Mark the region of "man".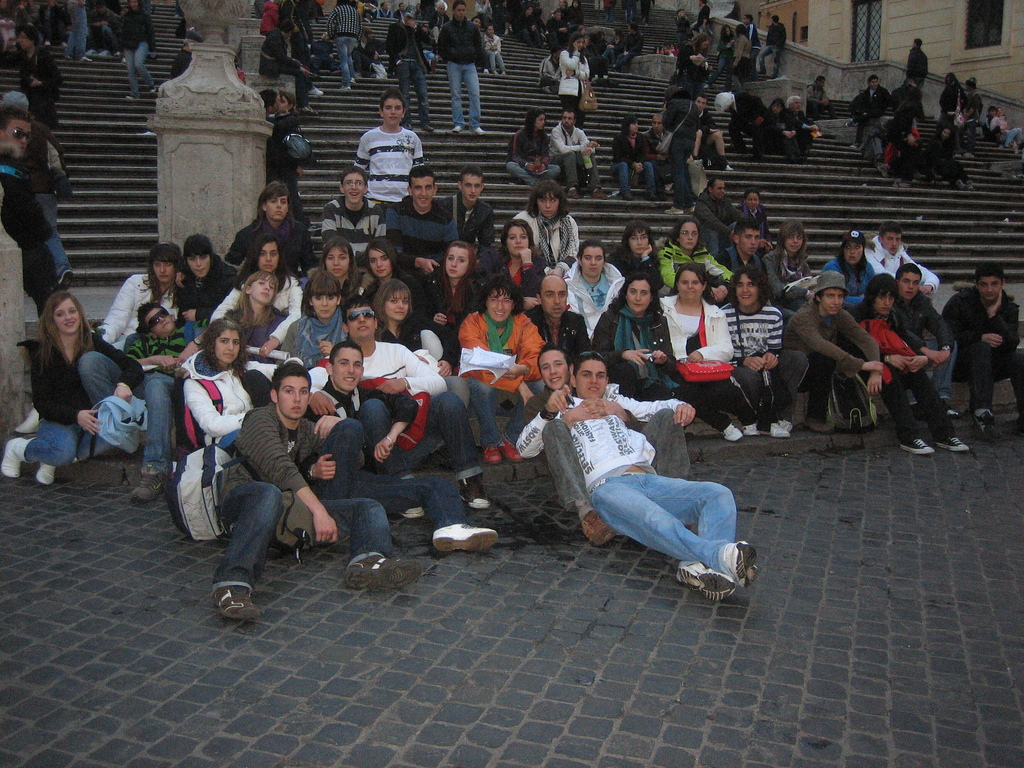
Region: x1=526 y1=275 x2=591 y2=365.
